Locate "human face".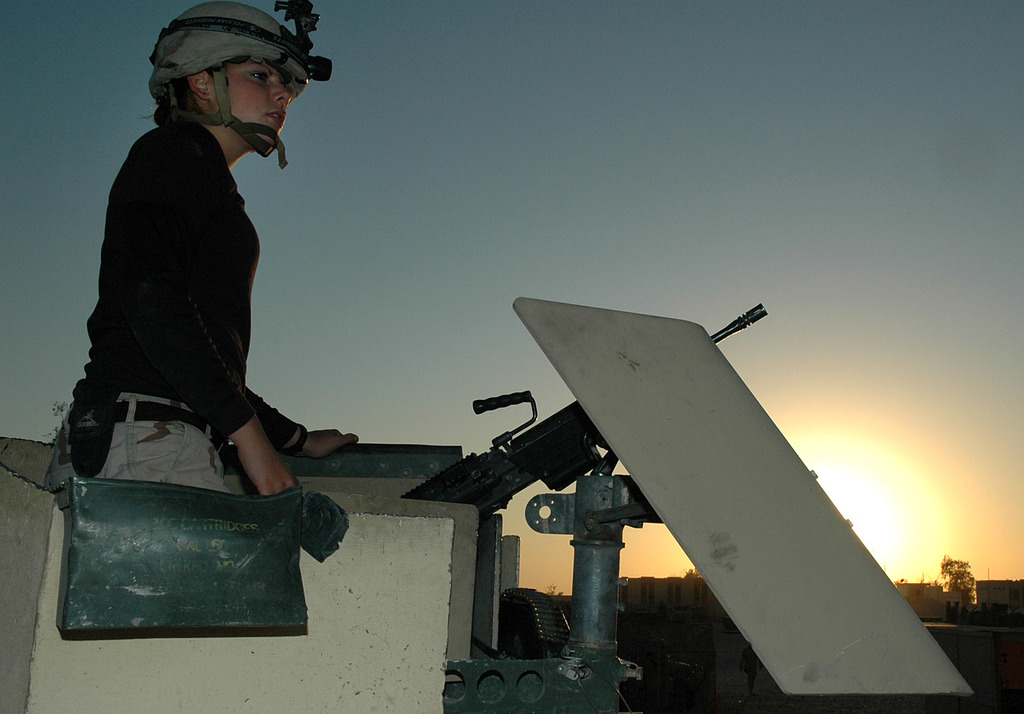
Bounding box: pyautogui.locateOnScreen(212, 57, 290, 147).
